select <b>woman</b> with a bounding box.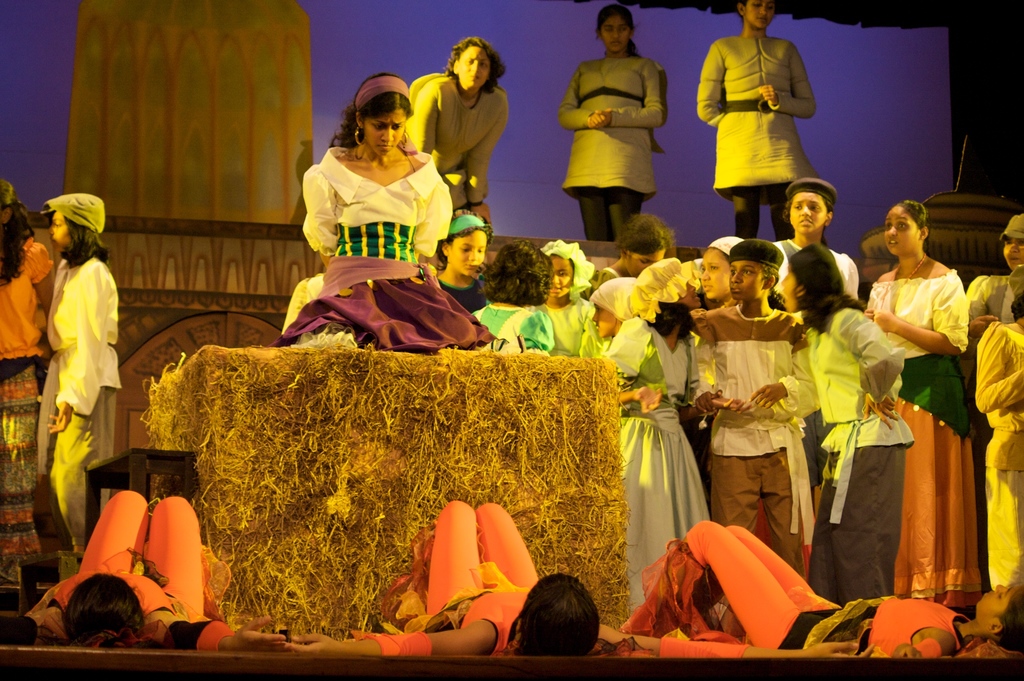
bbox=(977, 294, 1023, 588).
